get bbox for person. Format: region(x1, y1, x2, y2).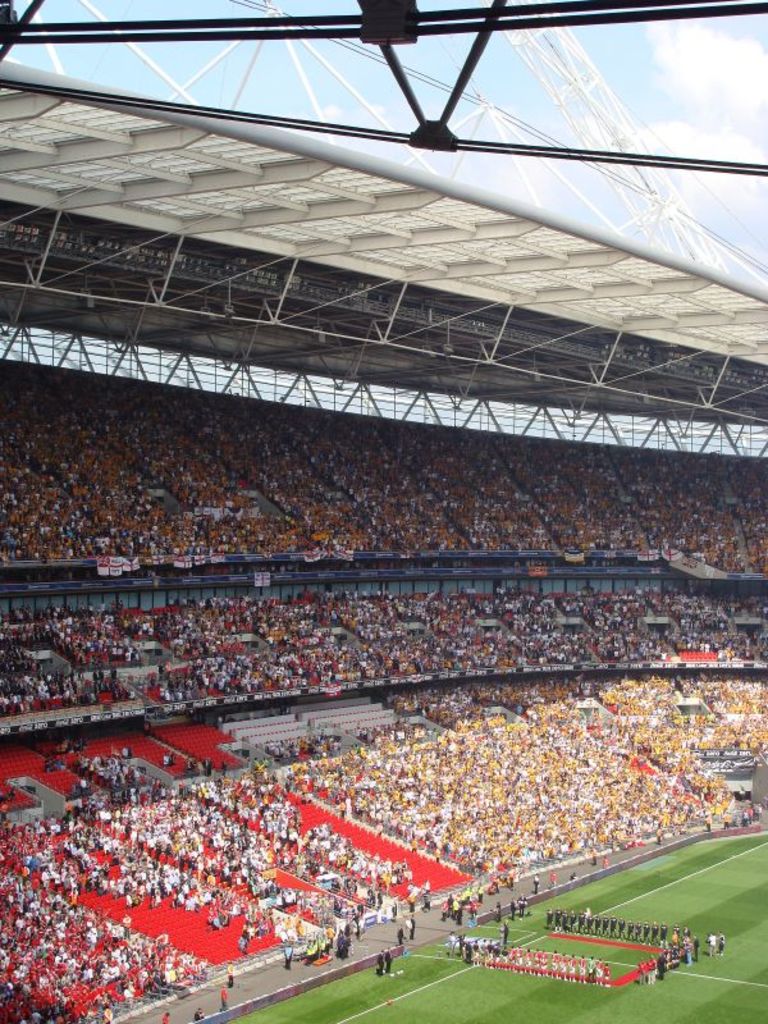
region(708, 923, 726, 951).
